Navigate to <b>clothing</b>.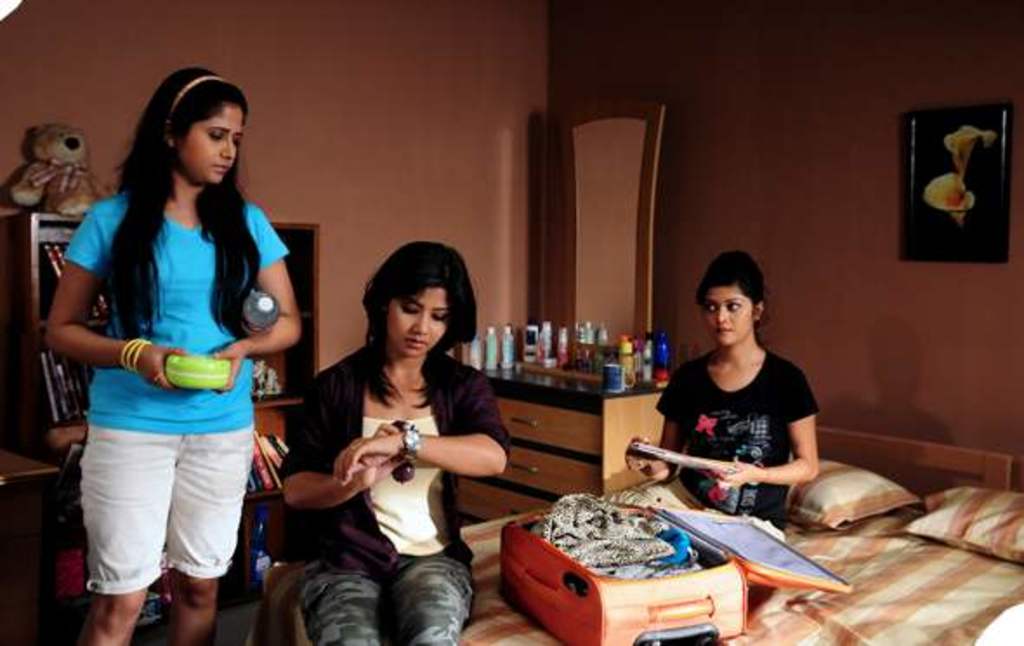
Navigation target: box=[649, 349, 819, 540].
